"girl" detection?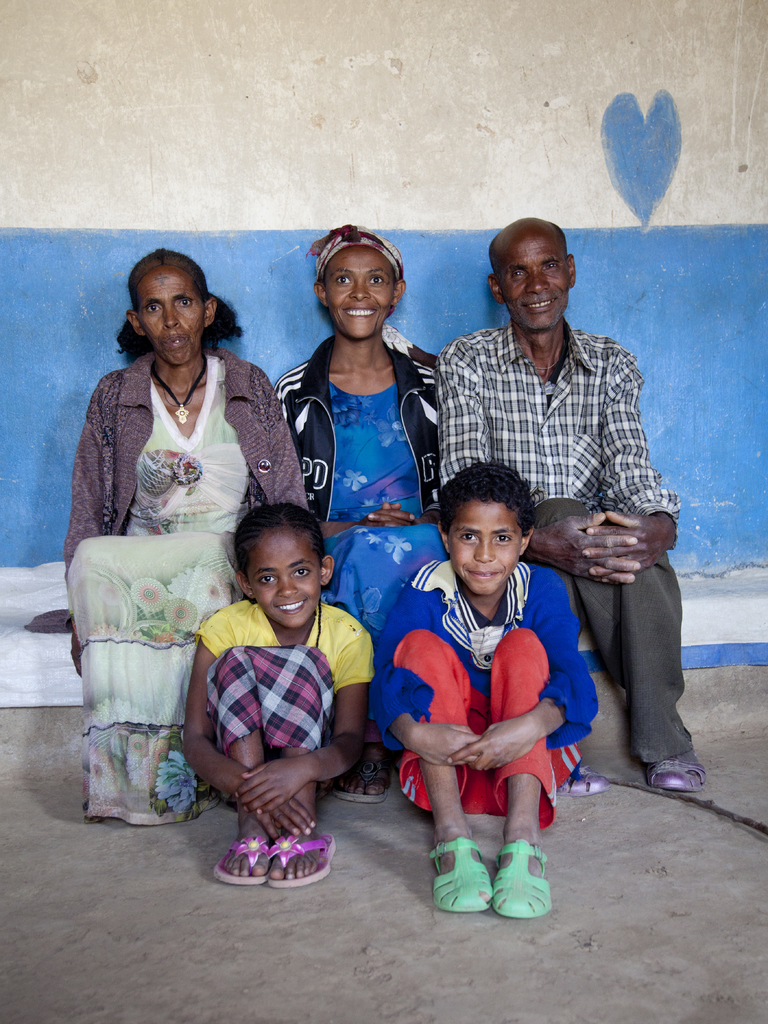
[x1=186, y1=505, x2=377, y2=888]
